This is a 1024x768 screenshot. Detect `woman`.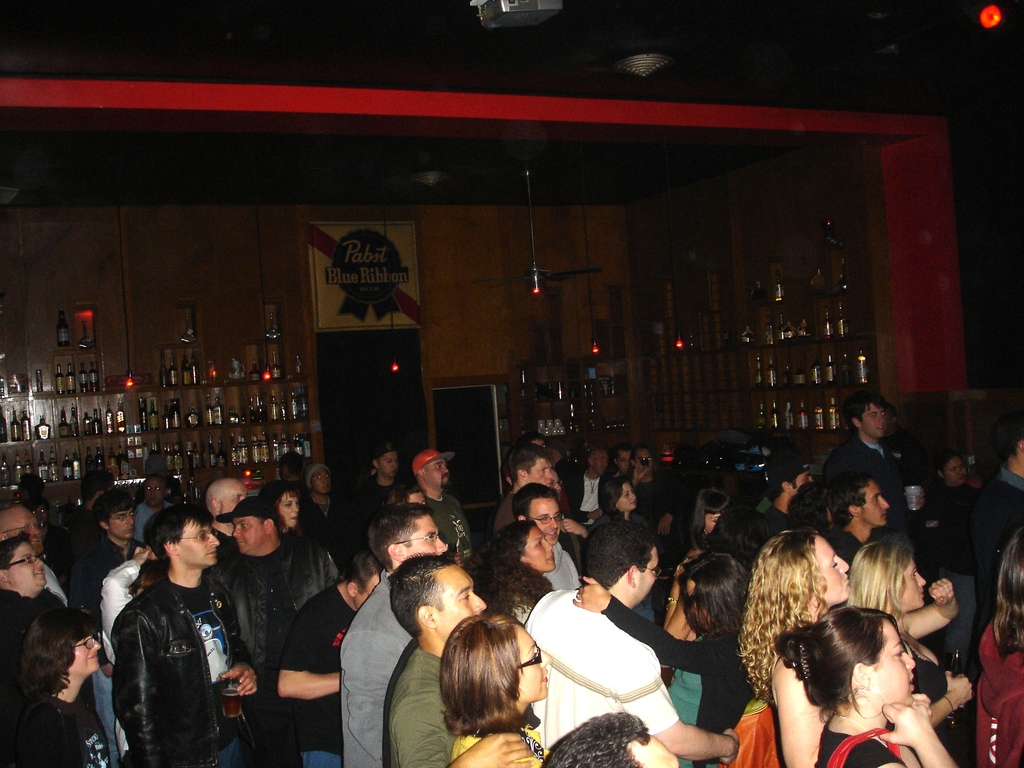
0 595 131 767.
